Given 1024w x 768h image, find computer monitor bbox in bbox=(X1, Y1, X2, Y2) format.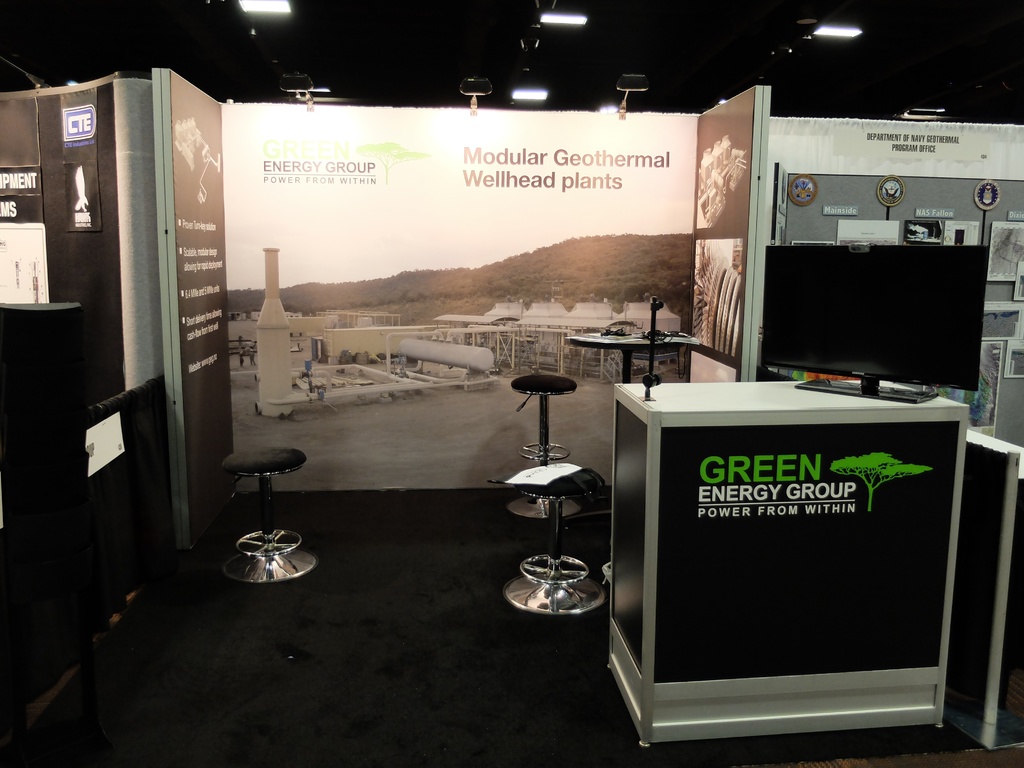
bbox=(759, 243, 996, 399).
